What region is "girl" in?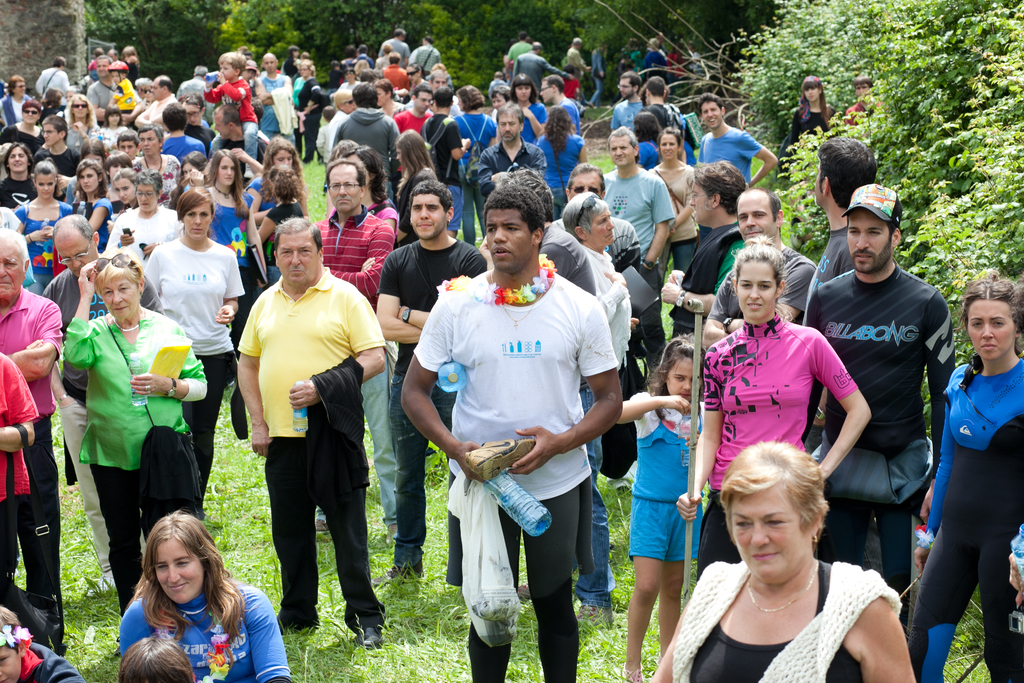
pyautogui.locateOnScreen(204, 149, 267, 316).
